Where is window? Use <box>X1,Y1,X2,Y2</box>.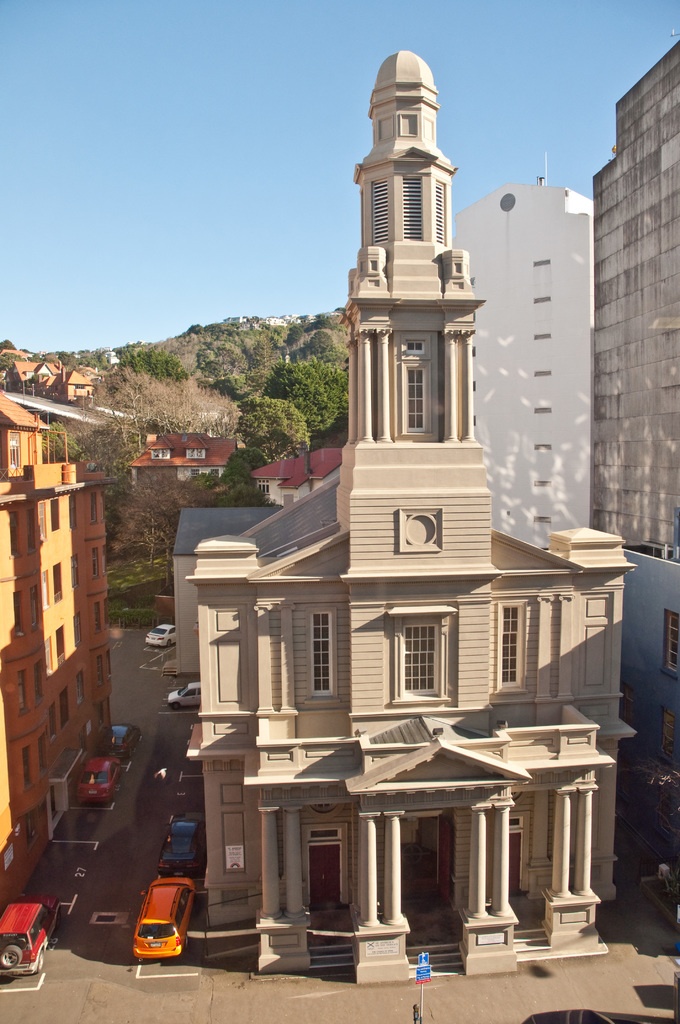
<box>10,431,22,468</box>.
